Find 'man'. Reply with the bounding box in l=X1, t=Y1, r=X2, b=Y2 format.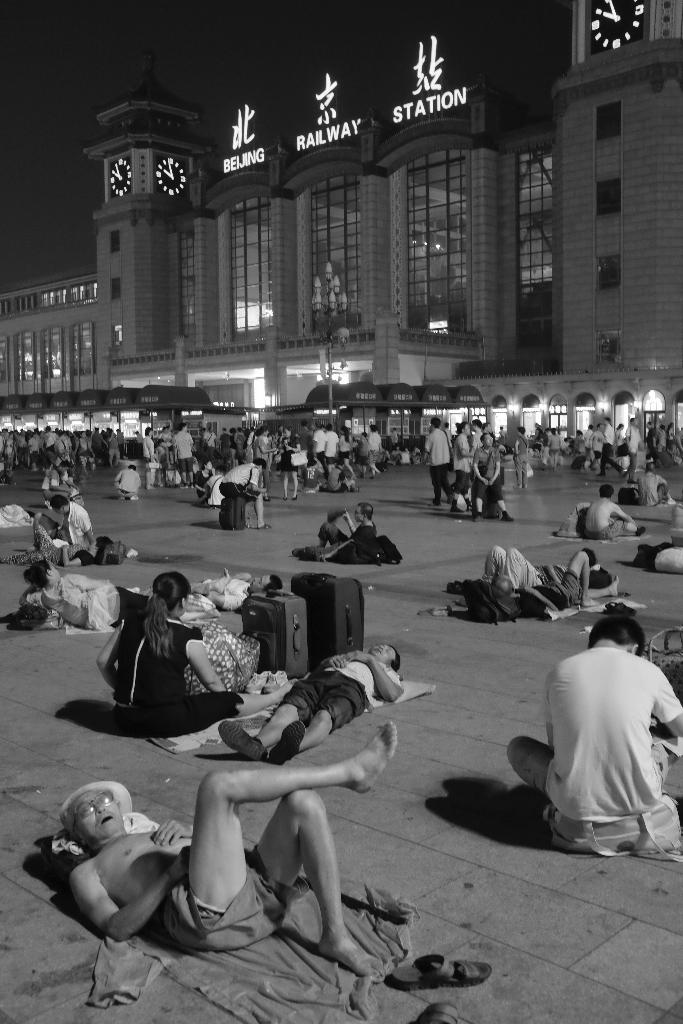
l=311, t=426, r=327, b=485.
